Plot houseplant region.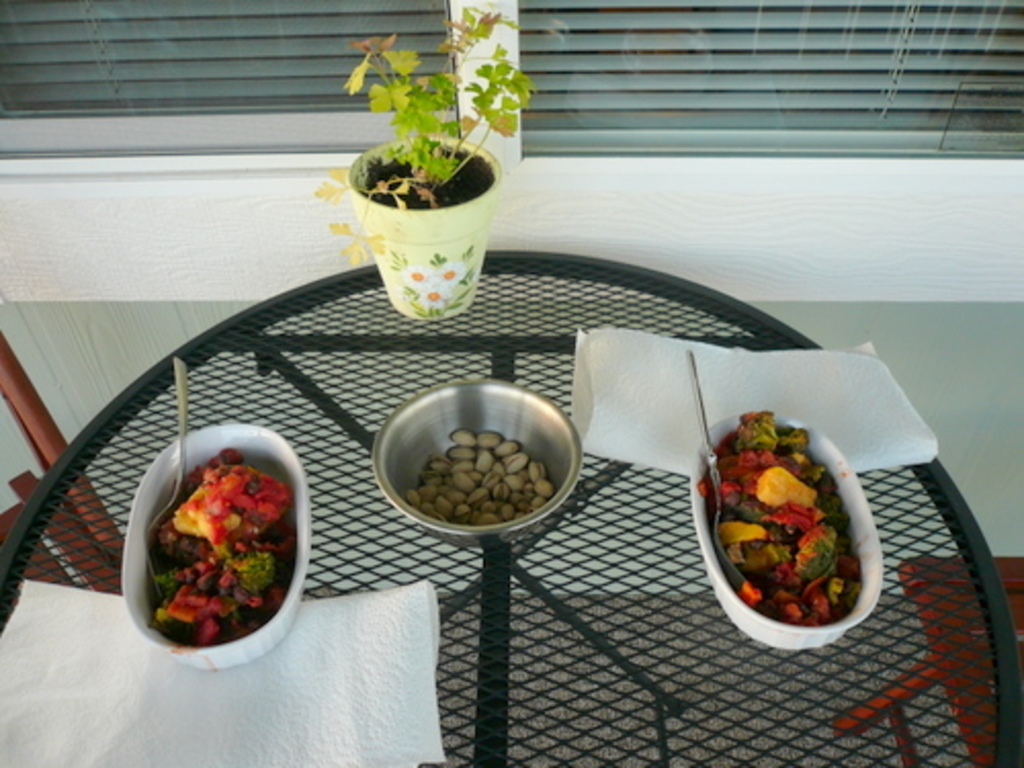
Plotted at Rect(291, 0, 547, 322).
